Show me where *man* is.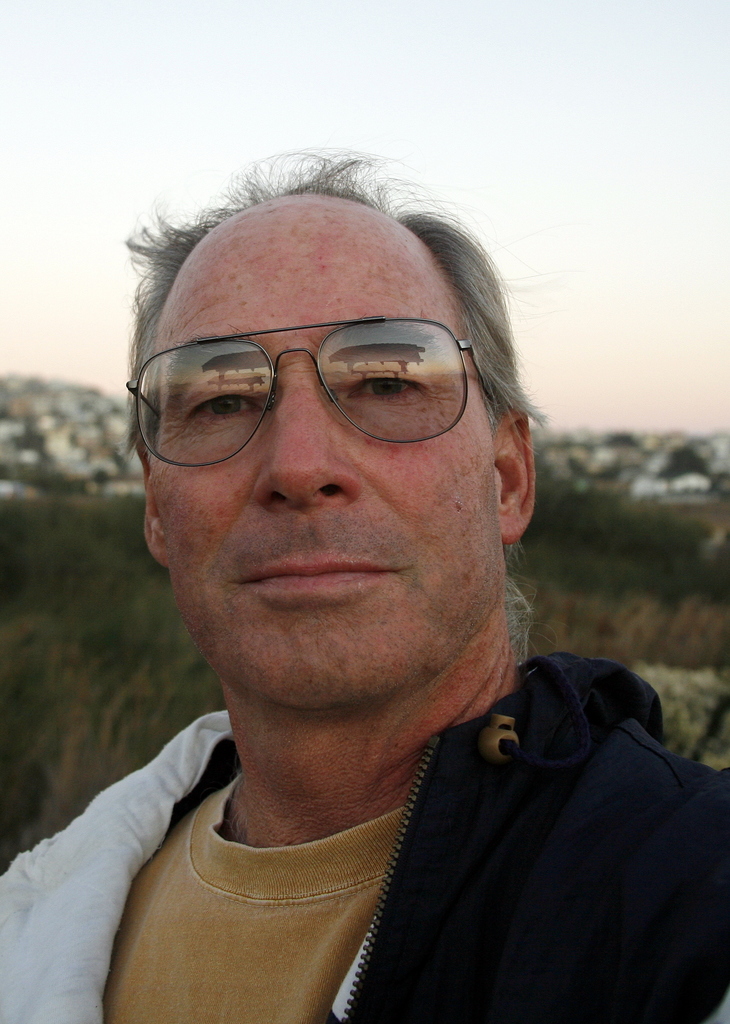
*man* is at <box>0,142,729,1023</box>.
